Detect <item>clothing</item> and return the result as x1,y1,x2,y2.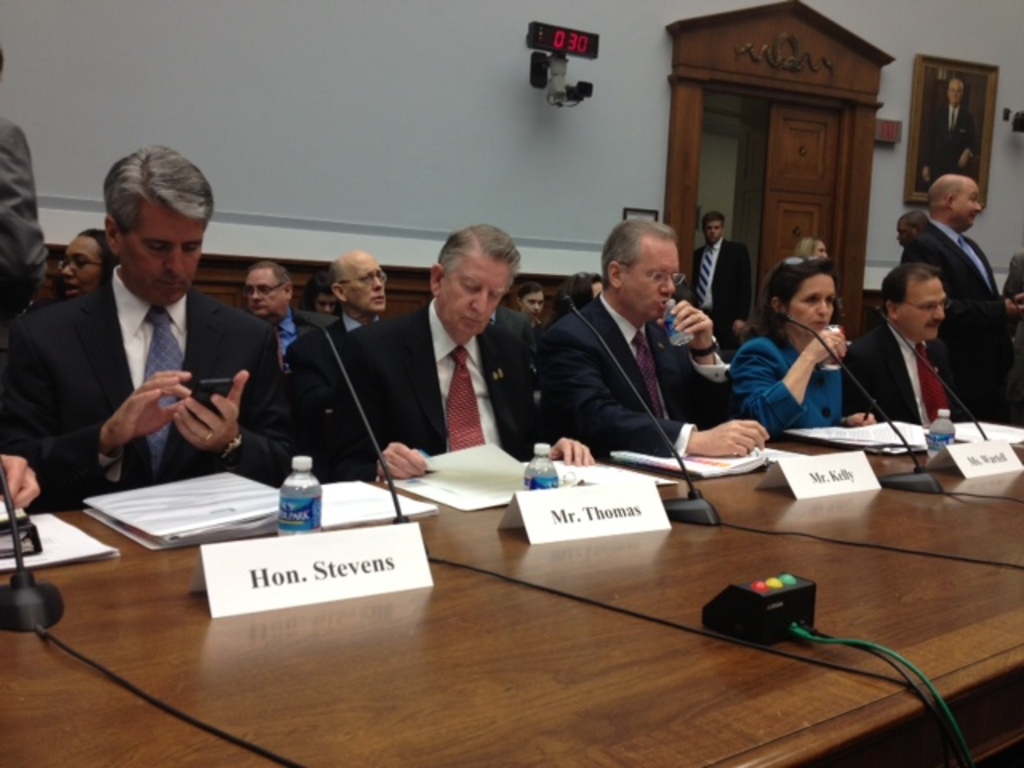
306,291,598,494.
